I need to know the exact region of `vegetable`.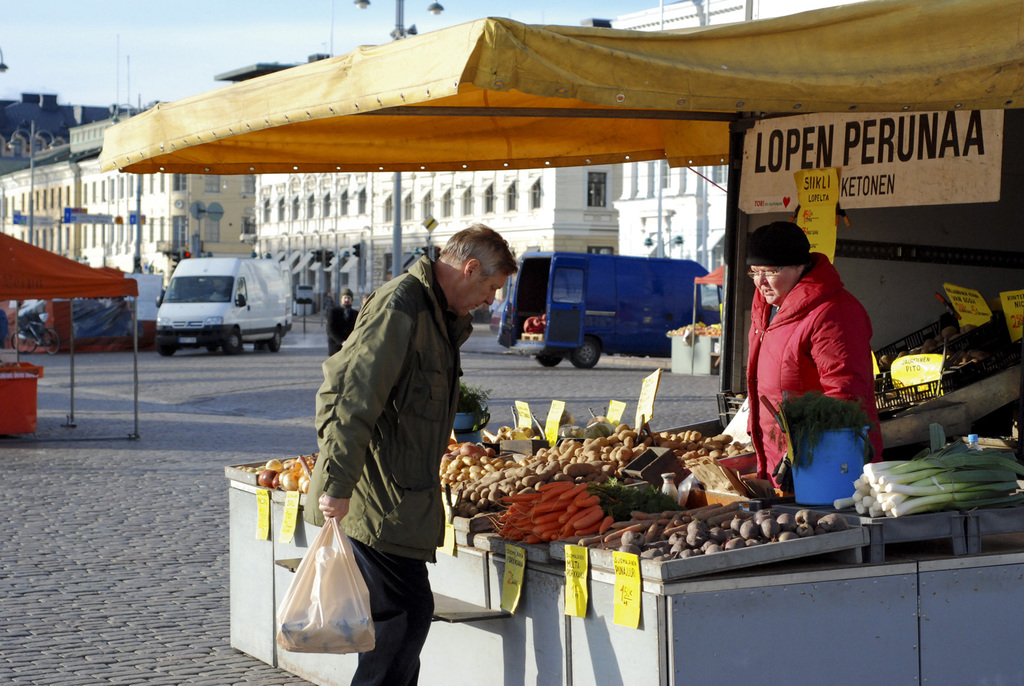
Region: crop(459, 406, 714, 509).
